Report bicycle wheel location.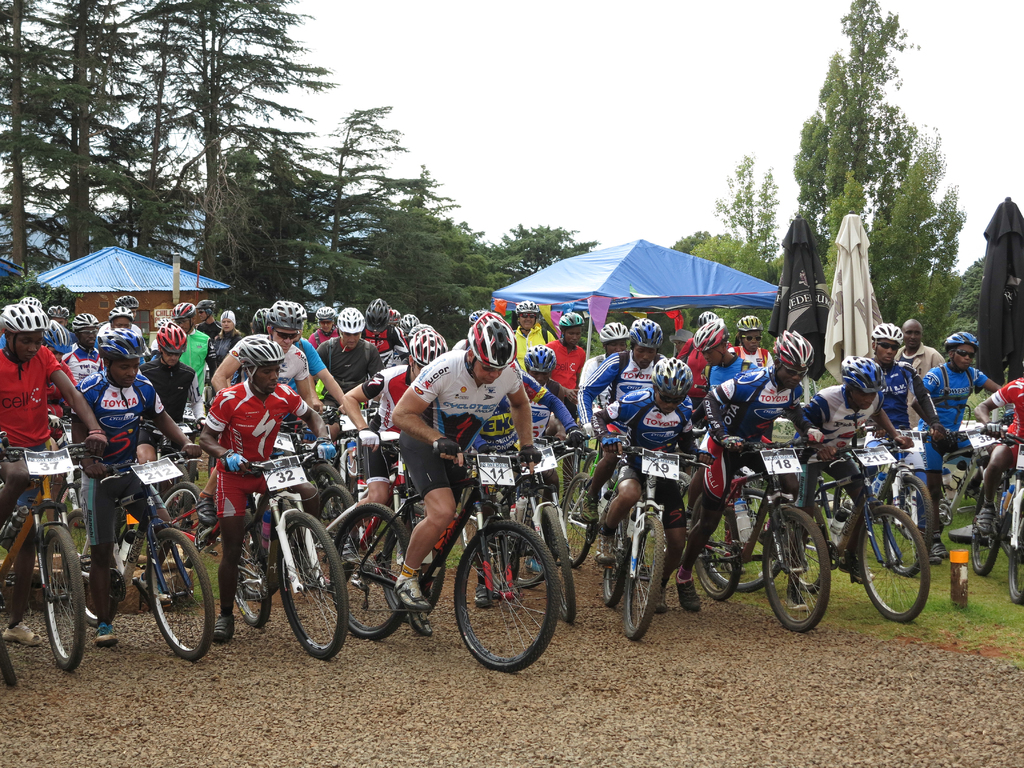
Report: 854, 506, 934, 623.
